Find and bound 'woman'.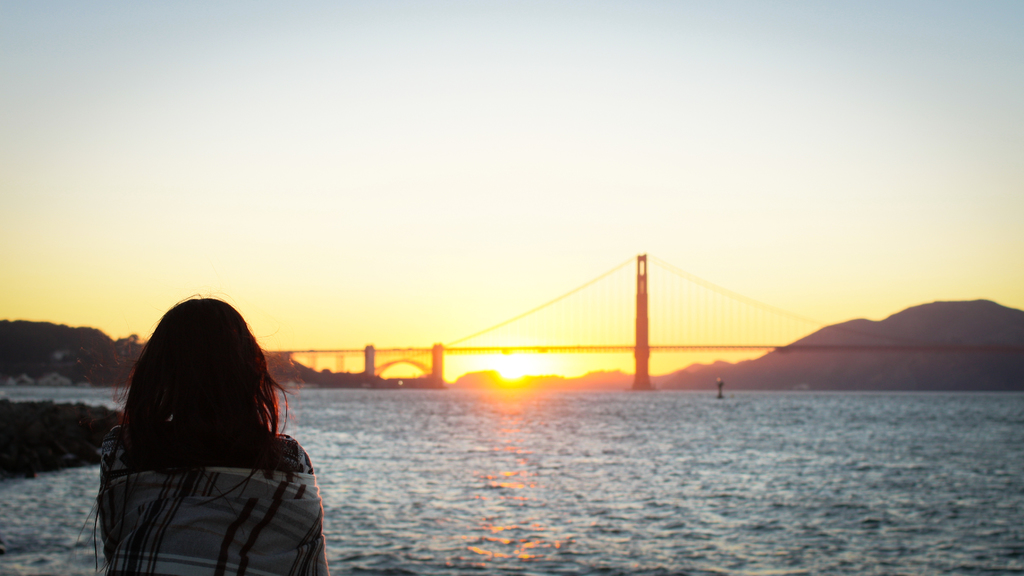
Bound: box=[83, 293, 324, 575].
